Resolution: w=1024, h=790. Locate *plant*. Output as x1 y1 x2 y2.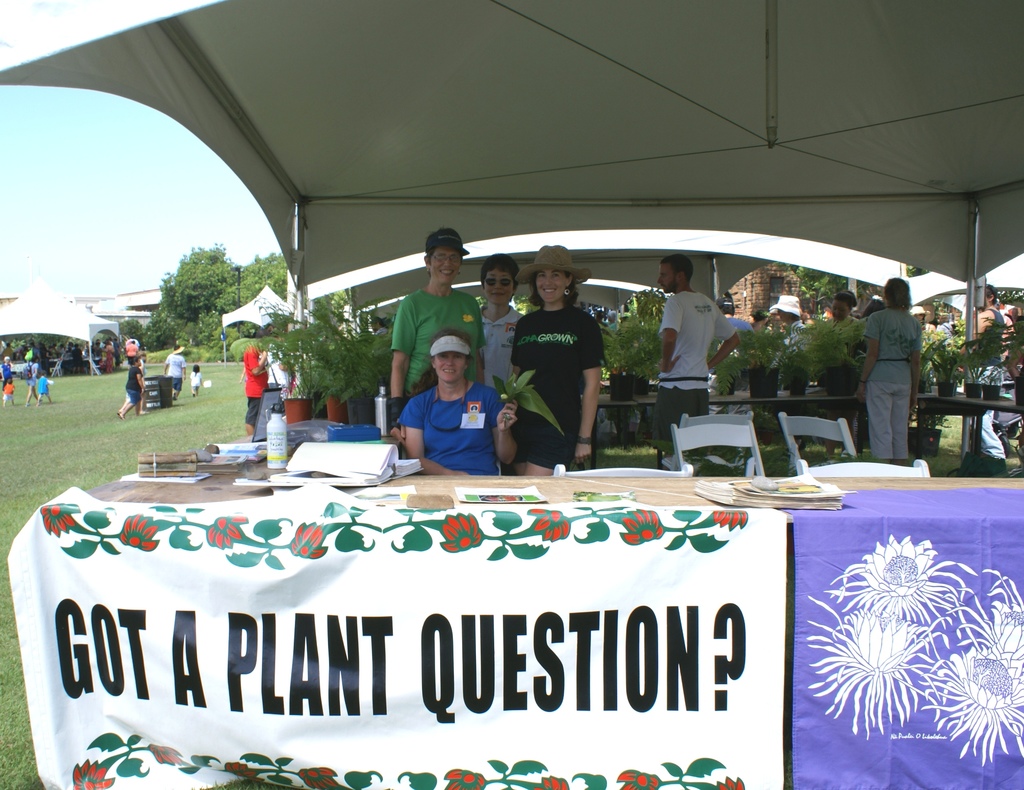
806 313 854 379.
